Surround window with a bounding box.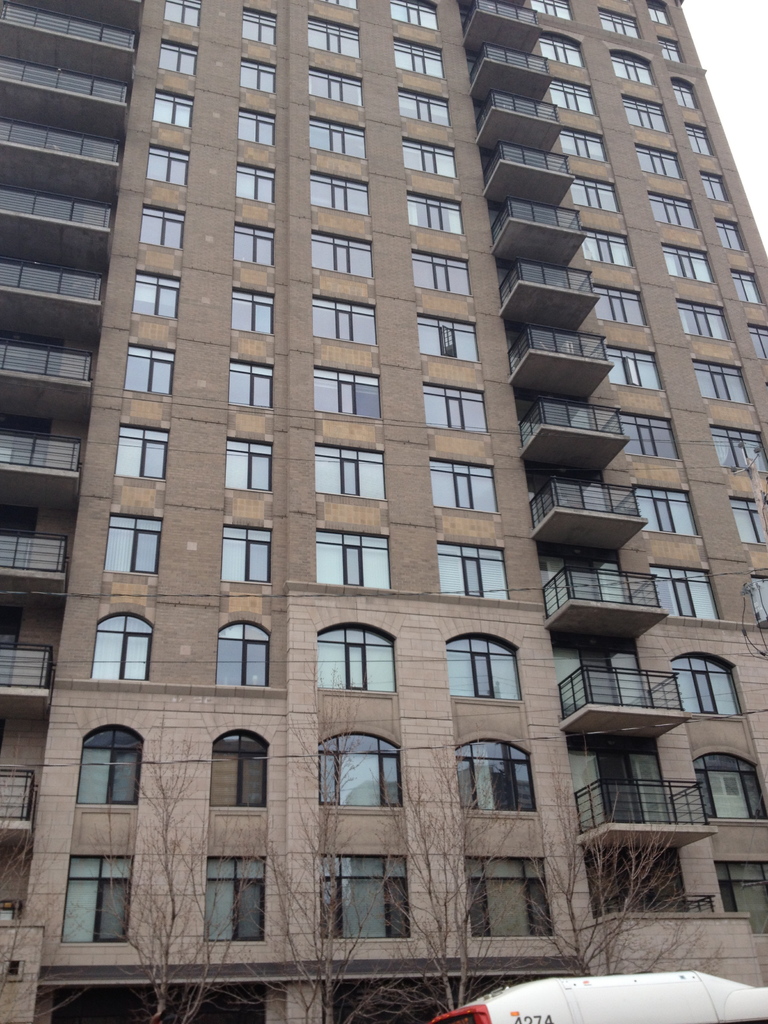
[607, 51, 653, 84].
